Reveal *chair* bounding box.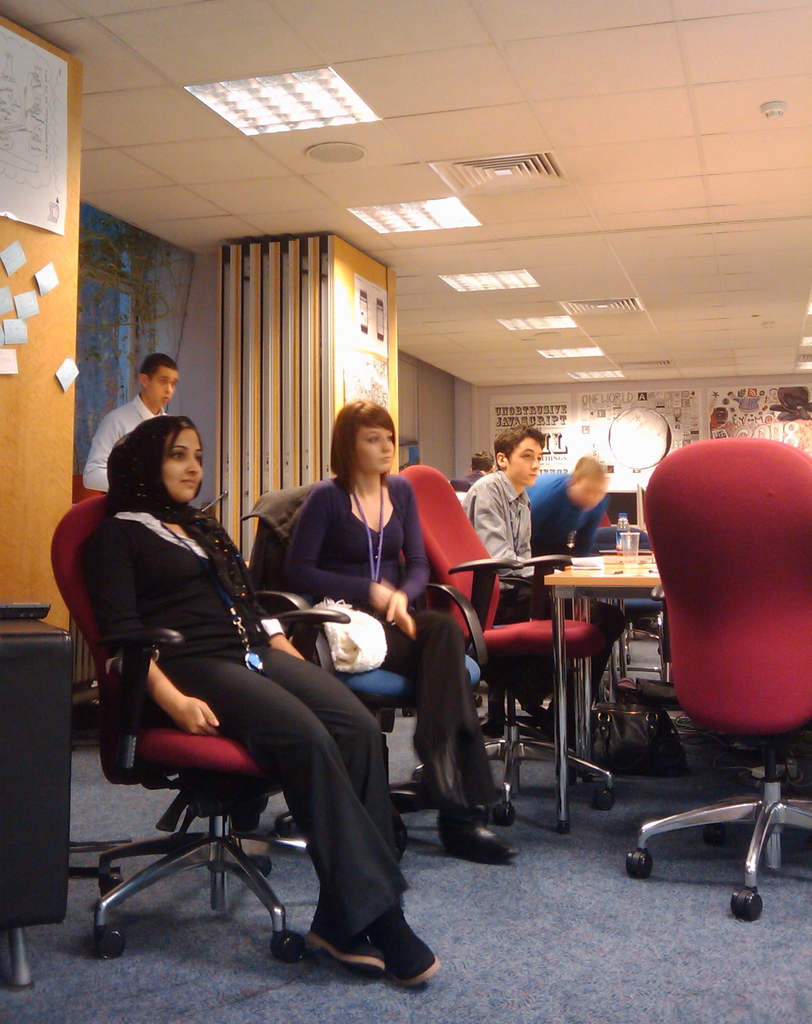
Revealed: 249 479 491 841.
